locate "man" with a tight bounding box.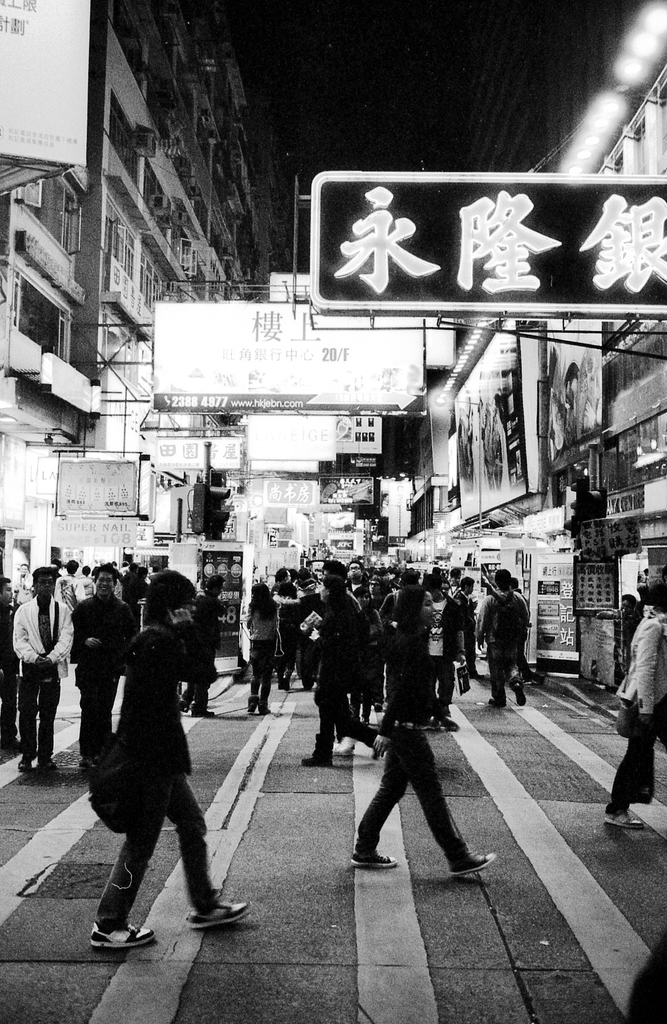
[x1=67, y1=566, x2=138, y2=767].
